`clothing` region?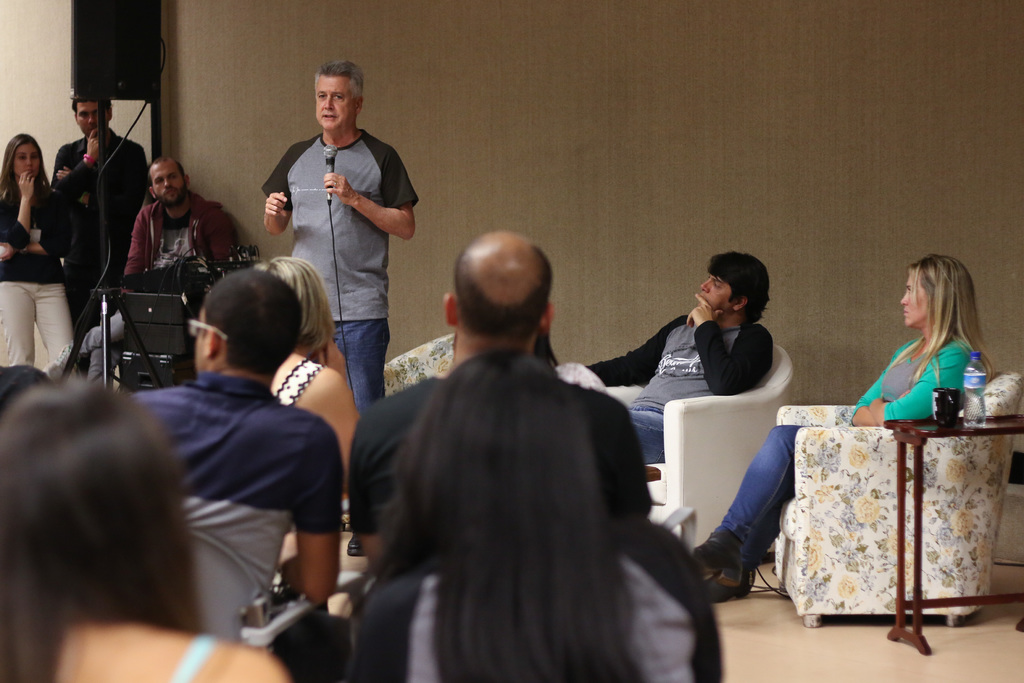
{"x1": 84, "y1": 197, "x2": 244, "y2": 384}
